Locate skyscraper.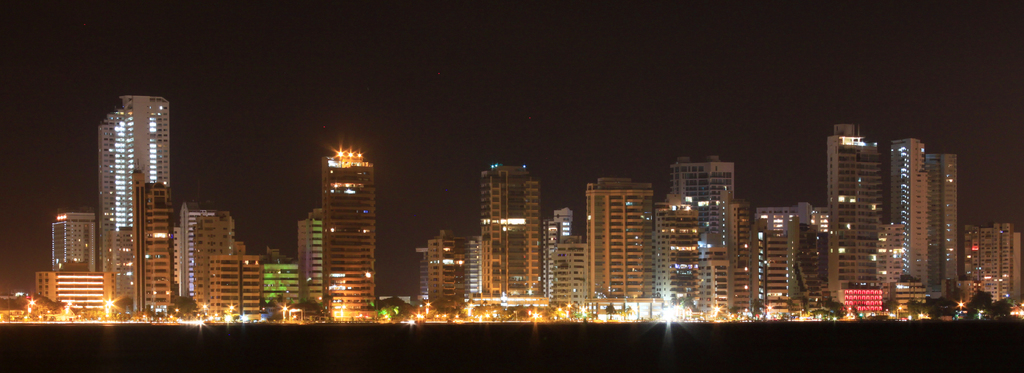
Bounding box: select_region(318, 153, 379, 323).
